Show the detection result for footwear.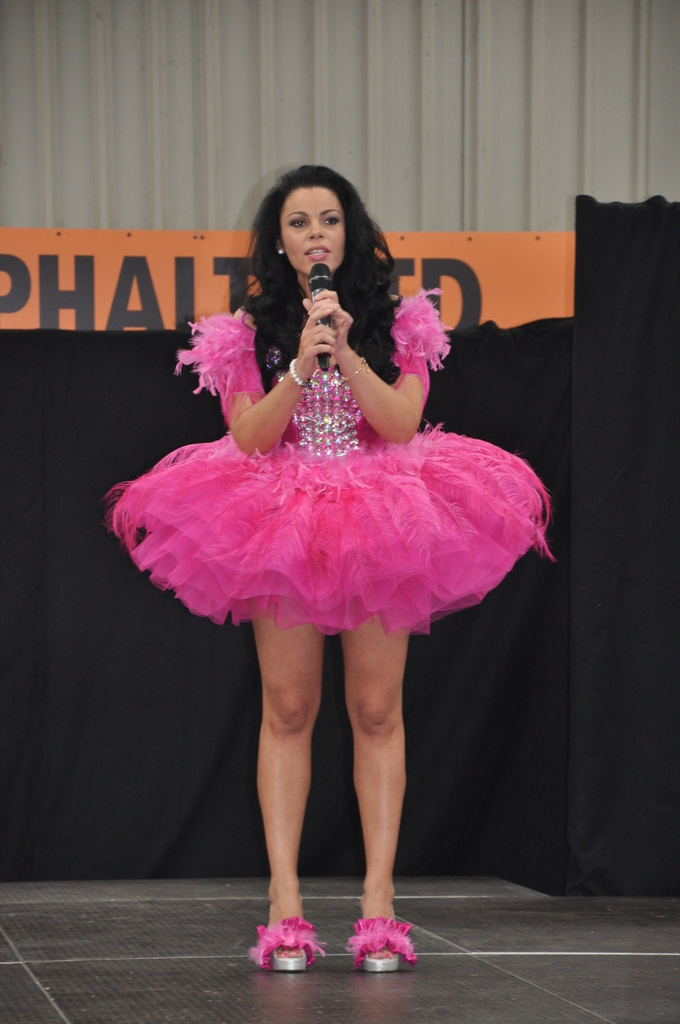
252,921,330,986.
